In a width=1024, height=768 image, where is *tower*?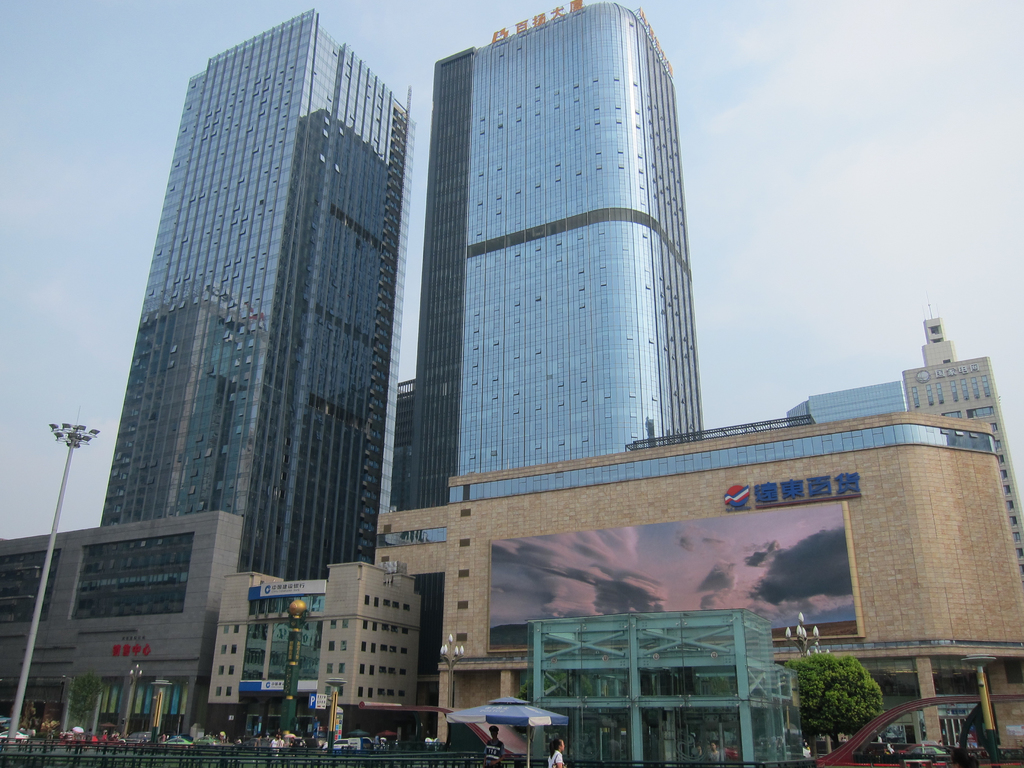
x1=101, y1=6, x2=413, y2=581.
